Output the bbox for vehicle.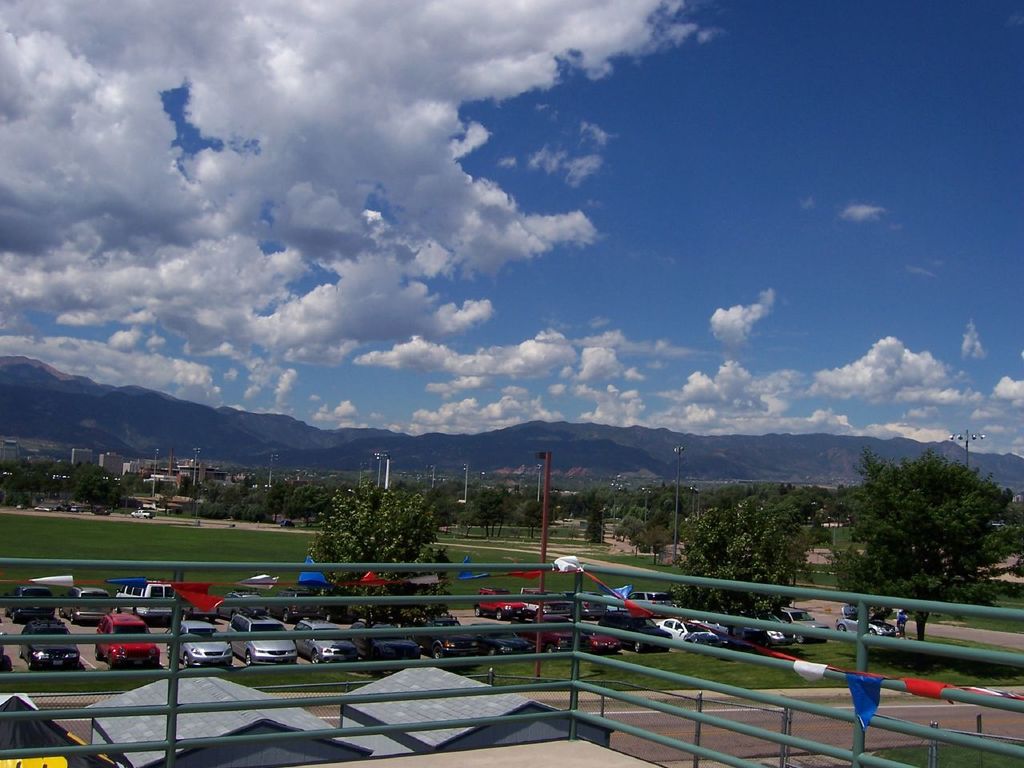
[32, 502, 58, 514].
